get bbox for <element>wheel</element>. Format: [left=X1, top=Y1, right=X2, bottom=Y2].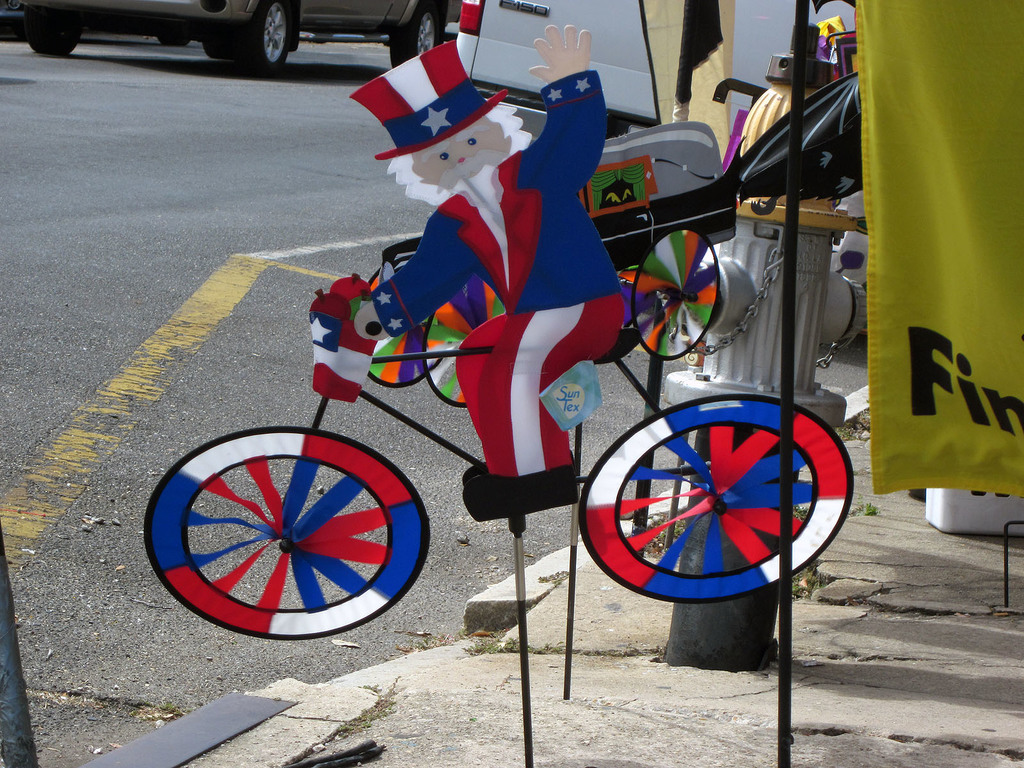
[left=154, top=35, right=190, bottom=47].
